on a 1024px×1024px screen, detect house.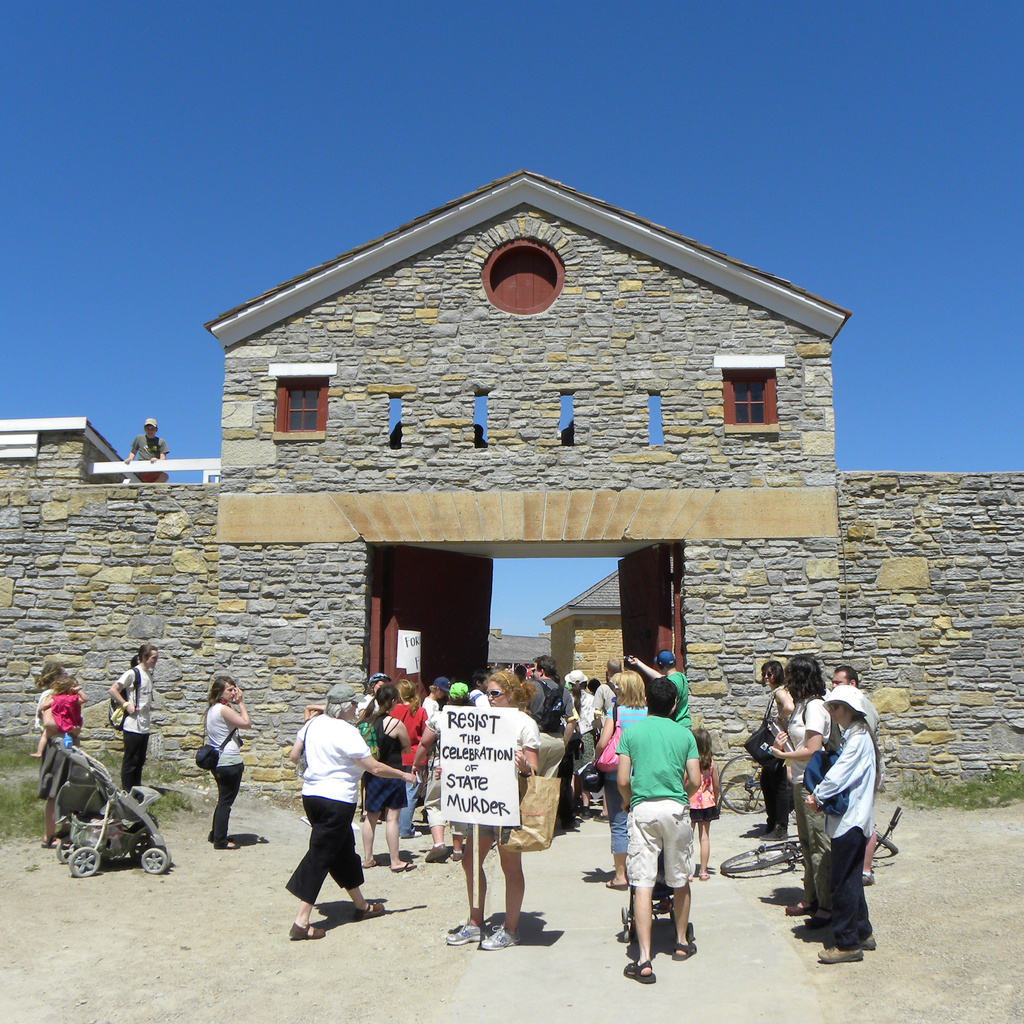
region(486, 627, 557, 684).
